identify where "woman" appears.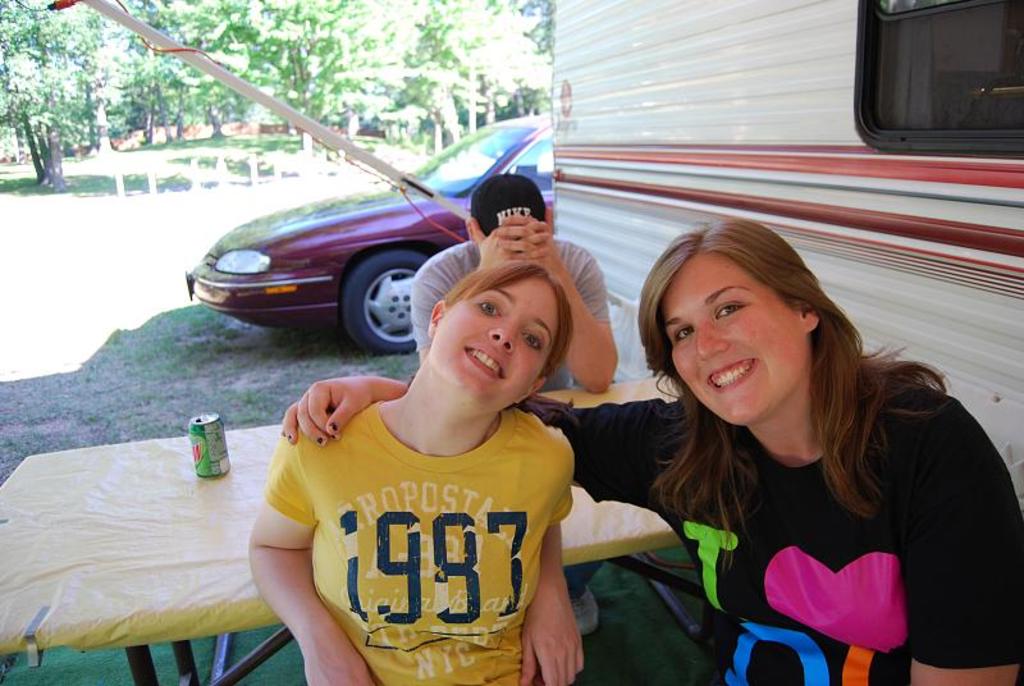
Appears at <box>244,257,584,685</box>.
